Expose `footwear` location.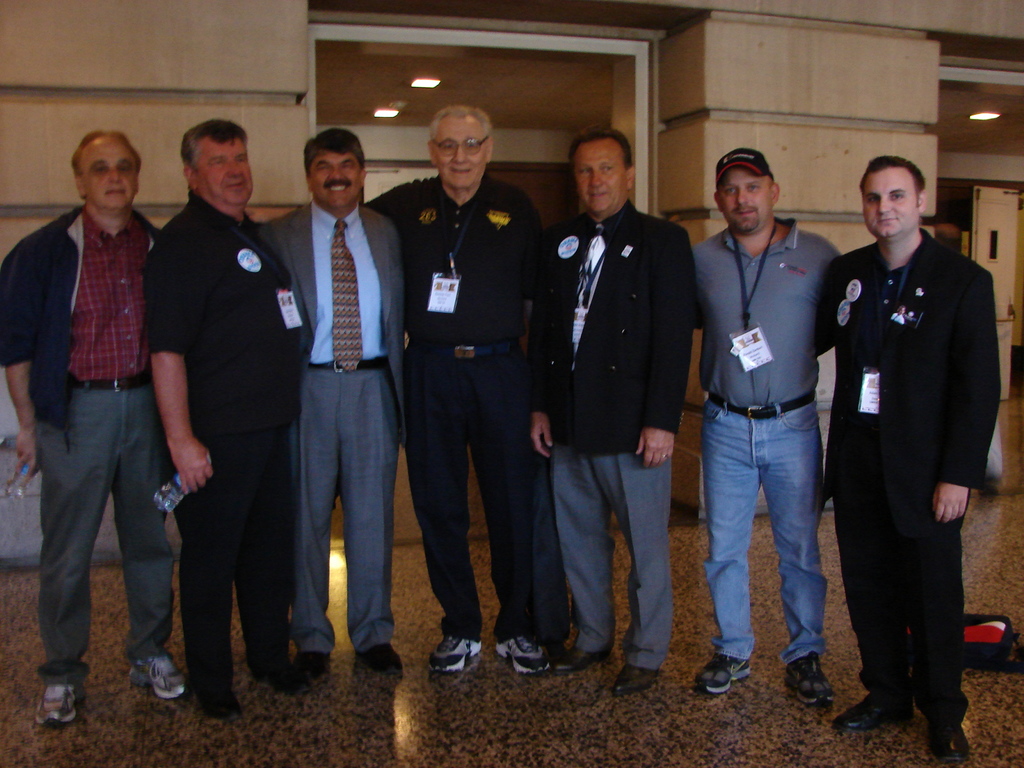
Exposed at bbox(826, 694, 919, 732).
